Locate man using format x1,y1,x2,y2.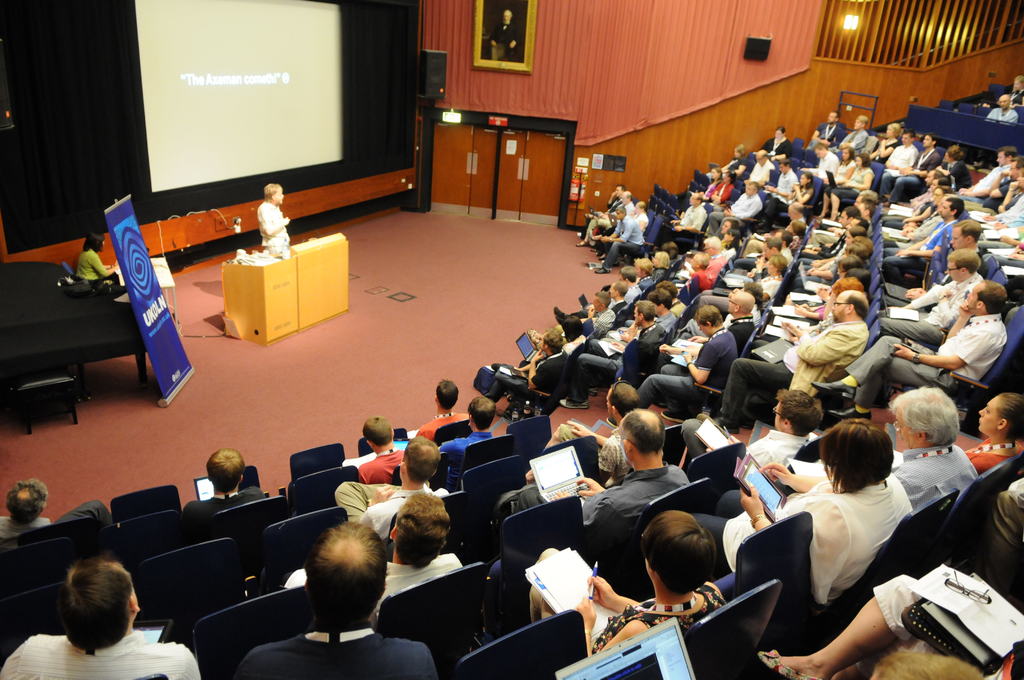
254,184,289,255.
